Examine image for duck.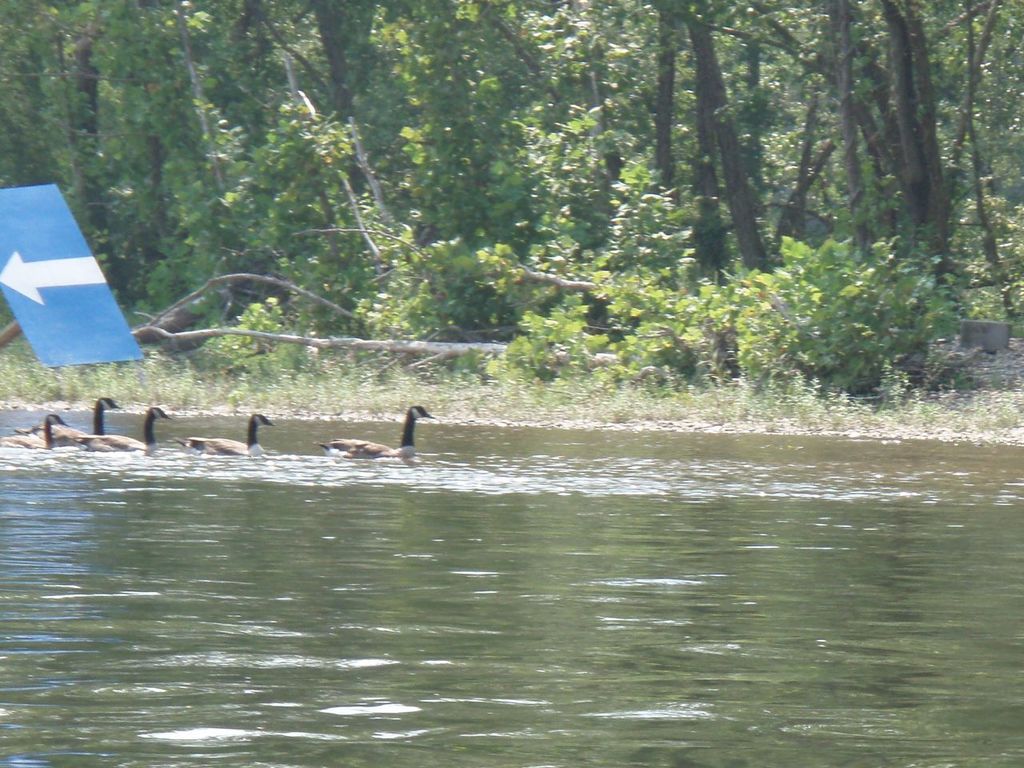
Examination result: 349 401 444 470.
